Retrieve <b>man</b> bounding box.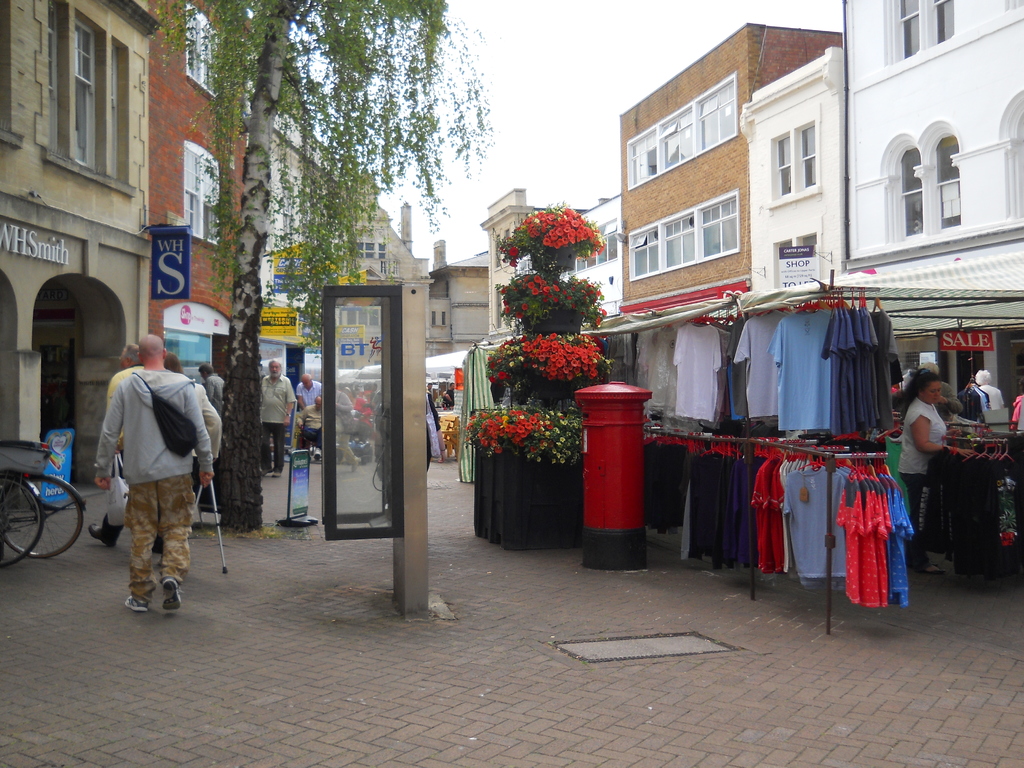
Bounding box: 892, 362, 960, 426.
